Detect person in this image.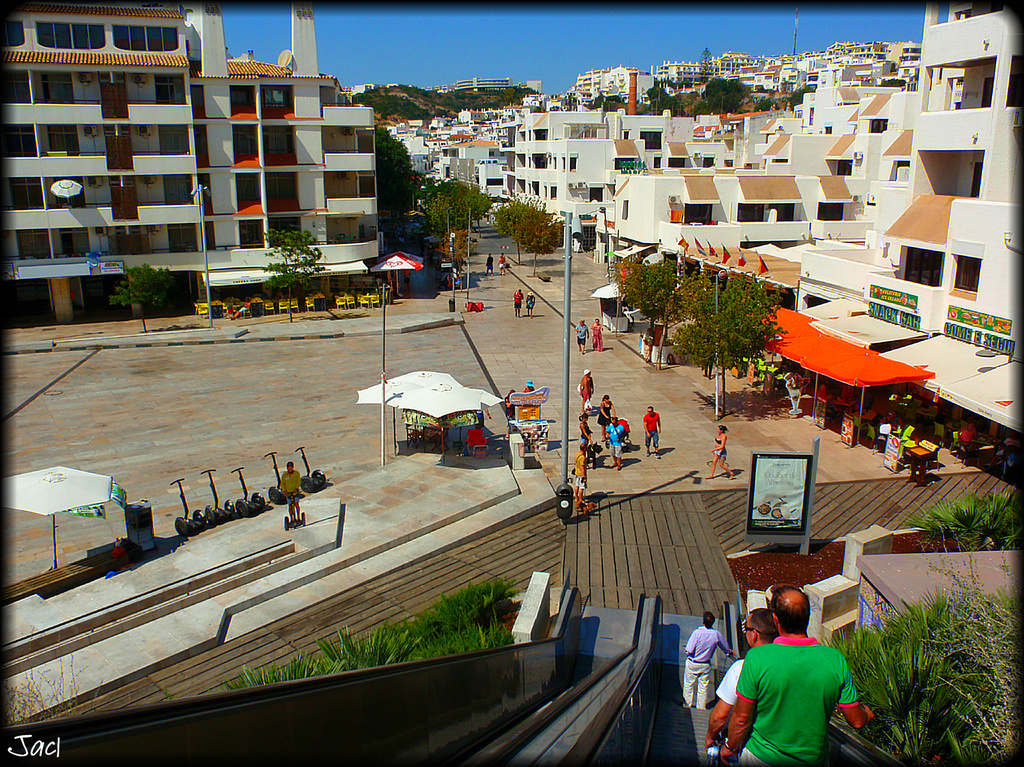
Detection: {"left": 600, "top": 394, "right": 614, "bottom": 422}.
